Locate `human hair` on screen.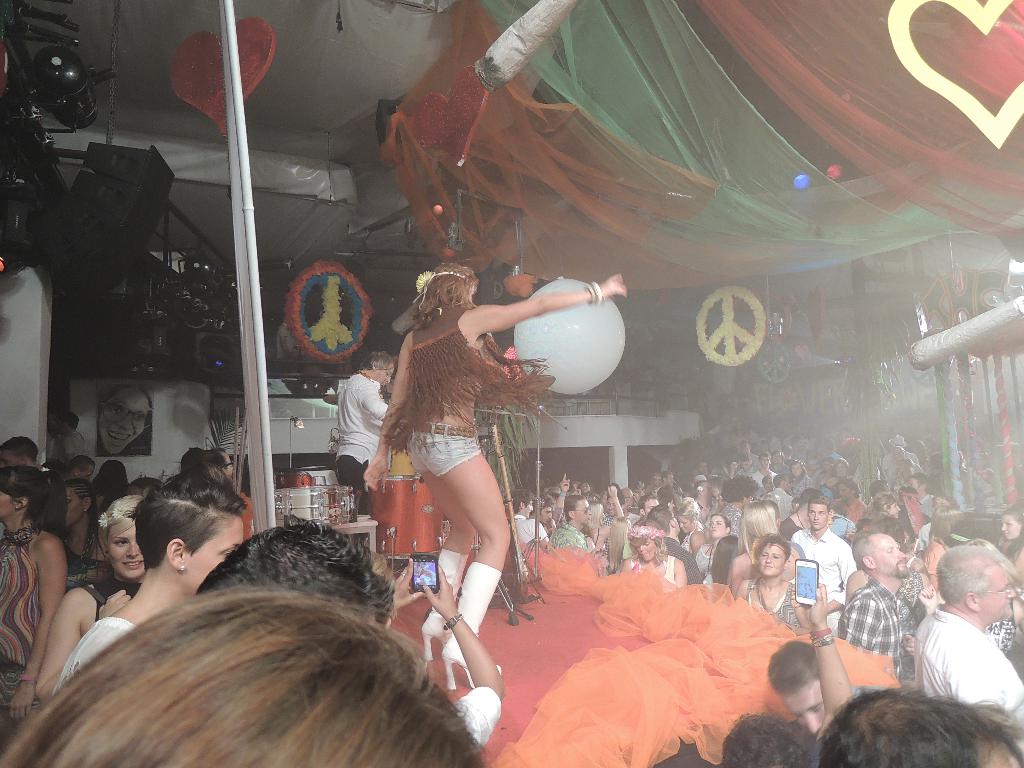
On screen at bbox=(755, 539, 793, 561).
